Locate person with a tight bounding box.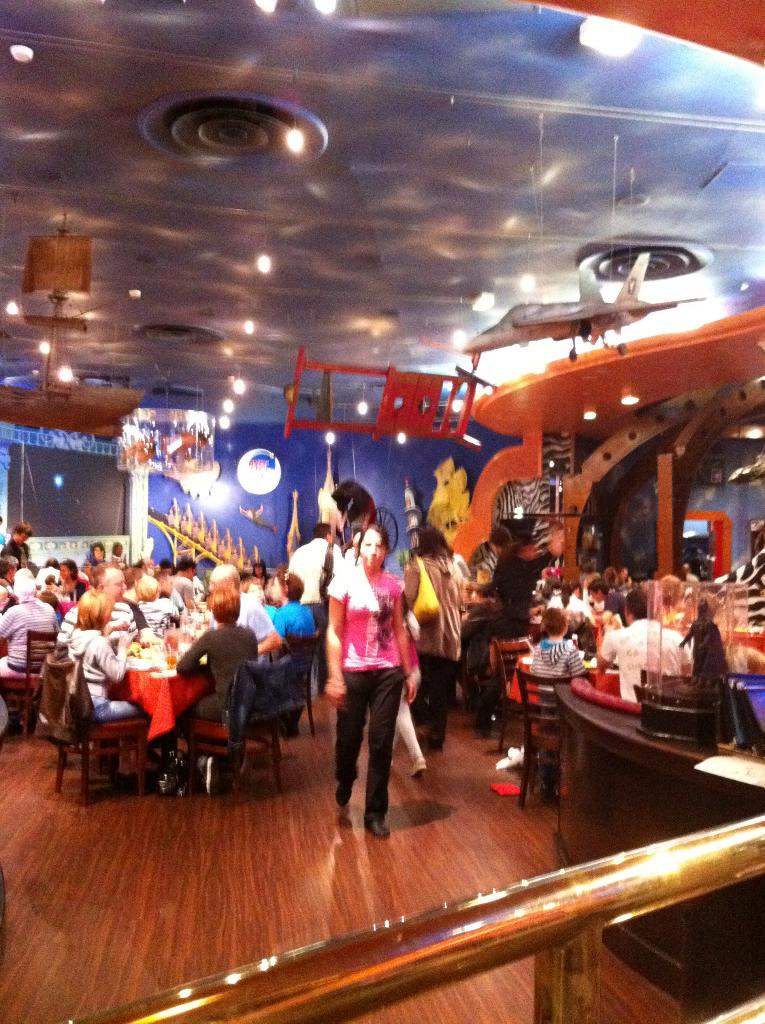
BBox(63, 593, 149, 724).
